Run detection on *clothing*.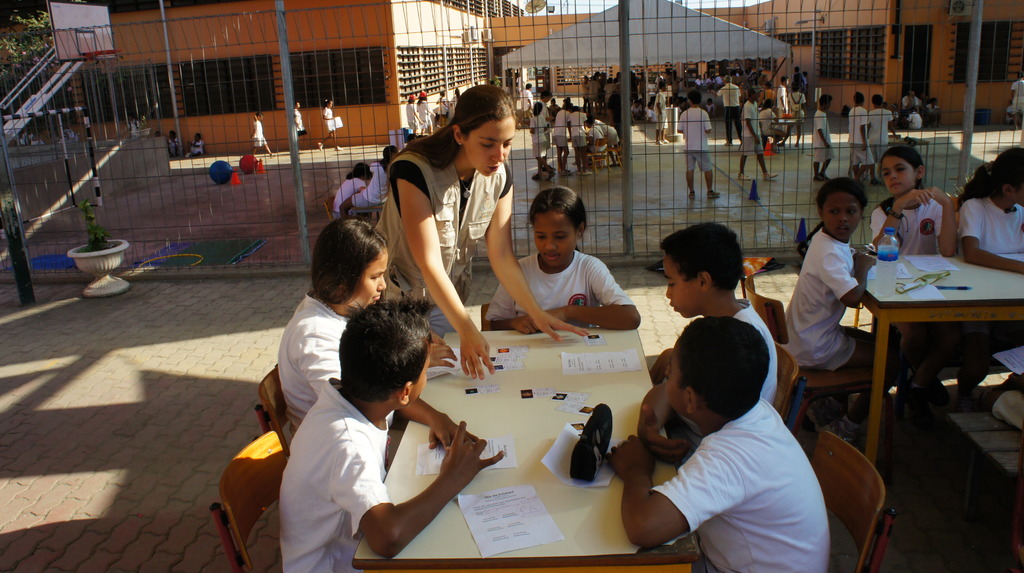
Result: select_region(481, 244, 628, 345).
